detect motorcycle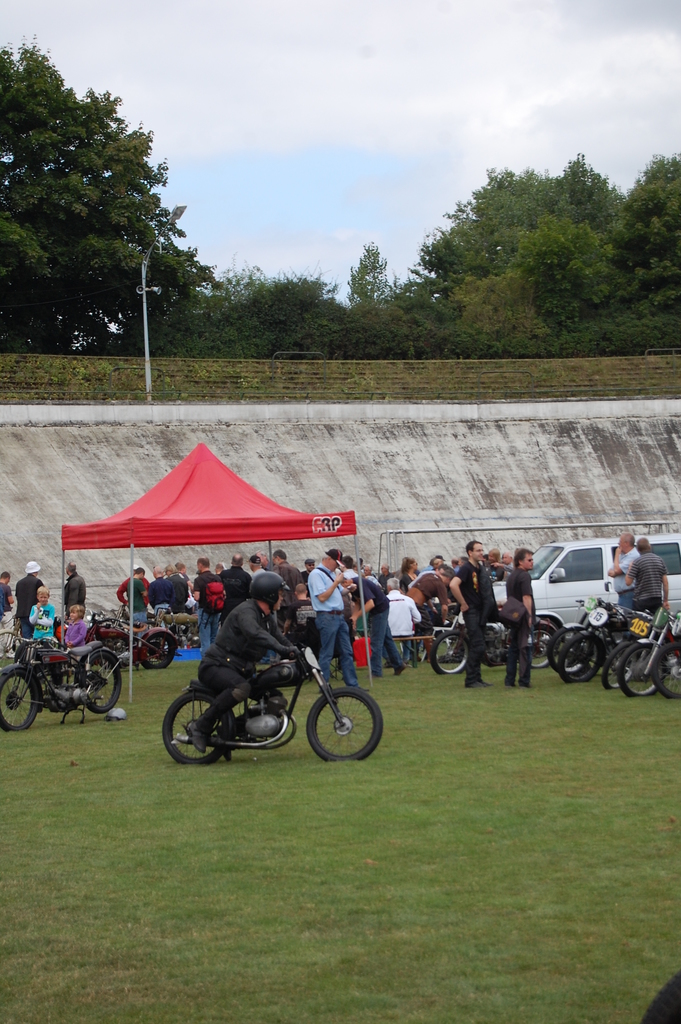
147, 638, 382, 773
